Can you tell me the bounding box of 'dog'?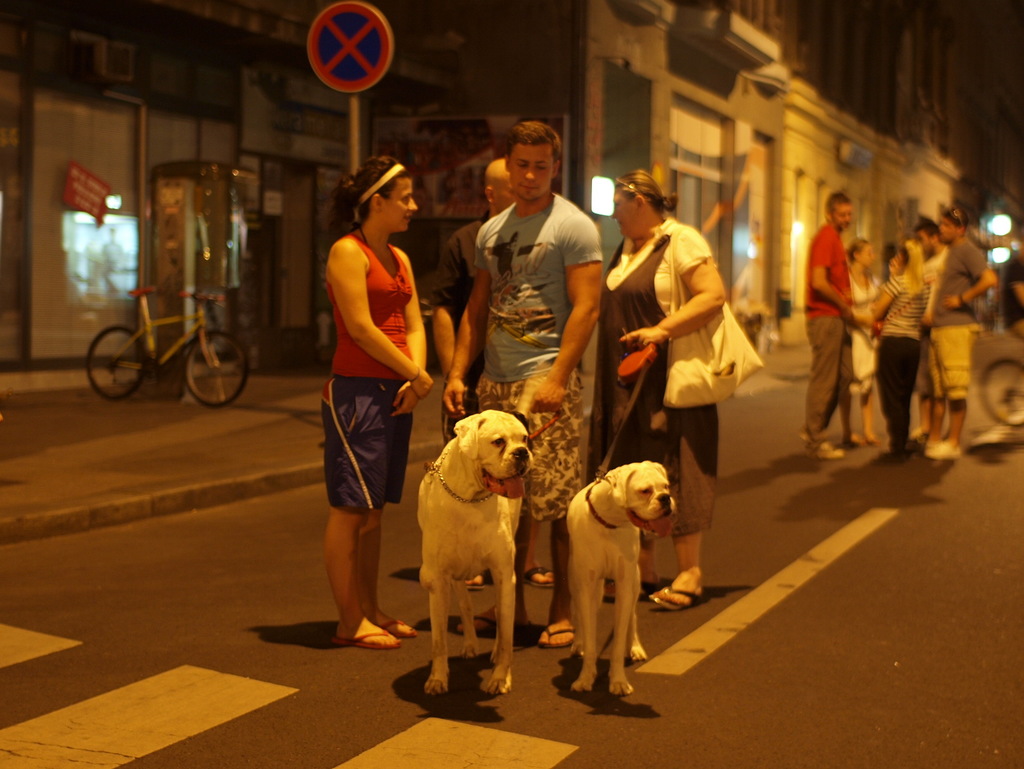
418/409/540/697.
